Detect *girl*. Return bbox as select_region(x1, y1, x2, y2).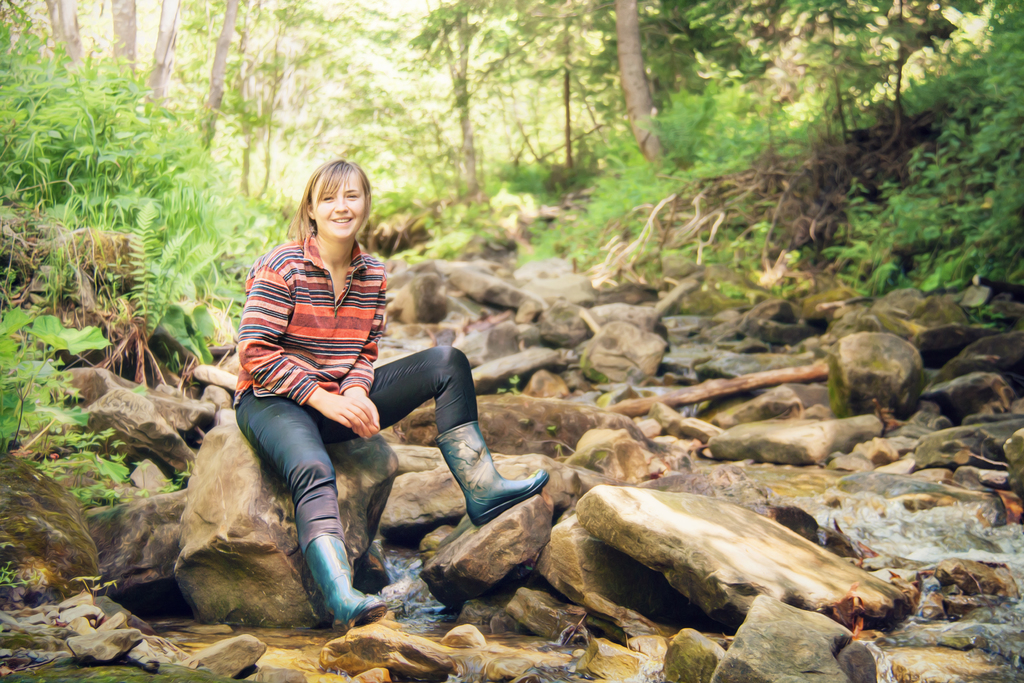
select_region(234, 160, 551, 623).
